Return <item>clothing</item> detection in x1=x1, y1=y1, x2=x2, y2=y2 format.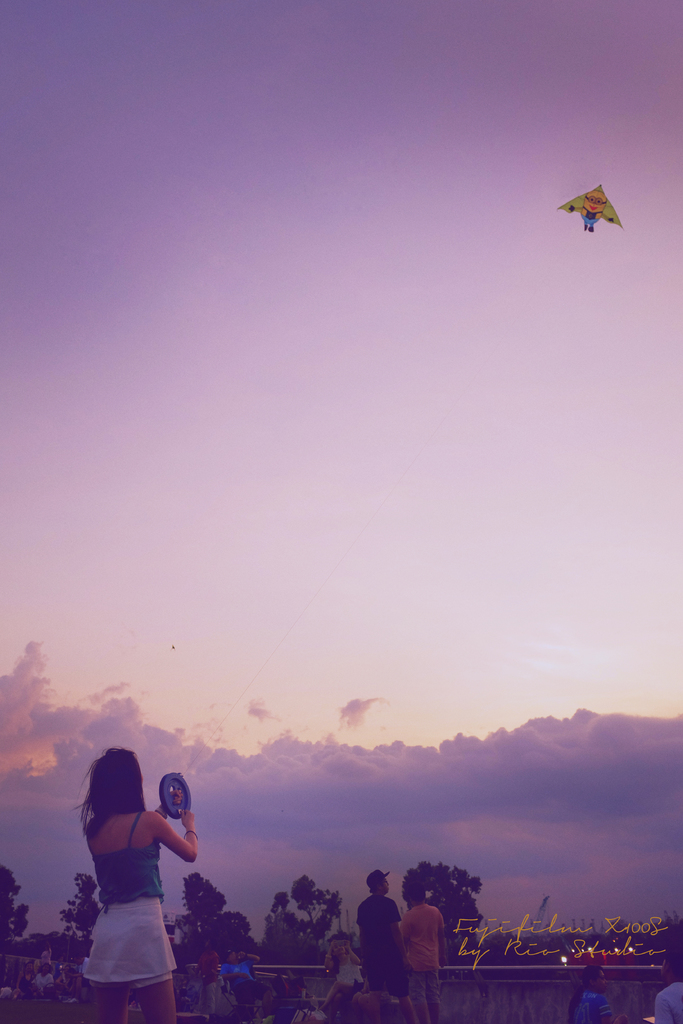
x1=395, y1=901, x2=449, y2=1023.
